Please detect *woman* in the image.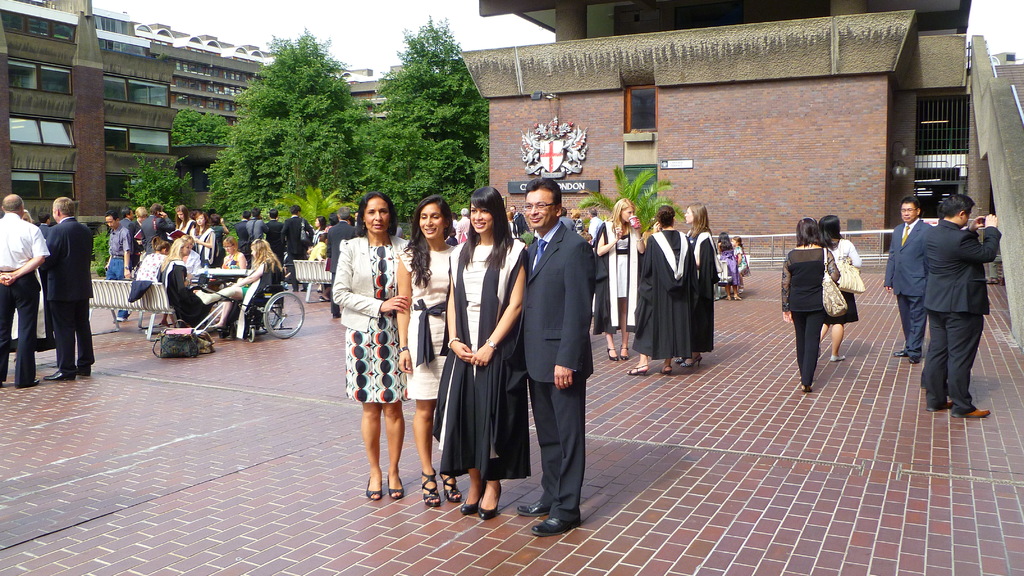
l=397, t=196, r=465, b=508.
